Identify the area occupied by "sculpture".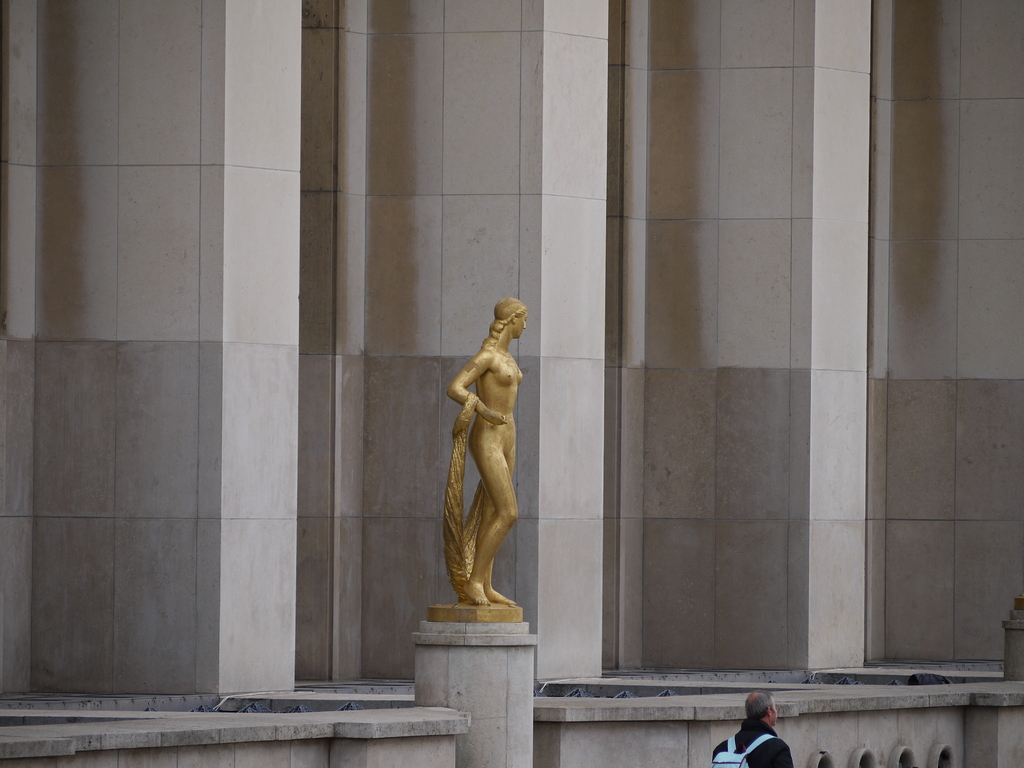
Area: (433, 305, 537, 636).
